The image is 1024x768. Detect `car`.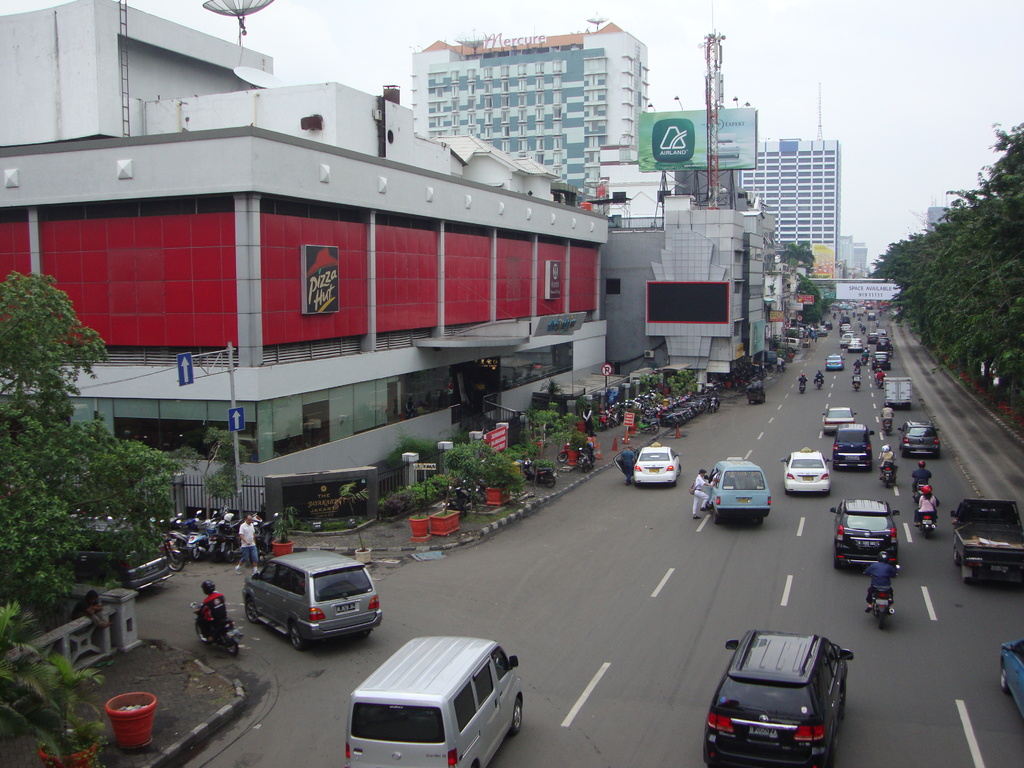
Detection: locate(881, 328, 890, 335).
